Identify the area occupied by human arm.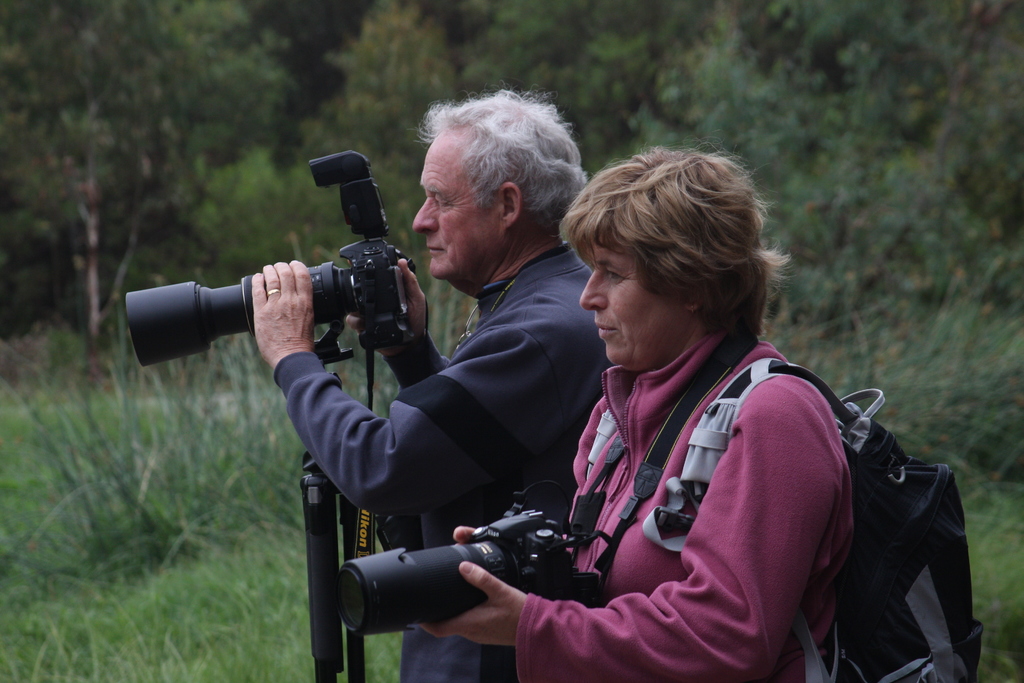
Area: [496, 368, 876, 682].
